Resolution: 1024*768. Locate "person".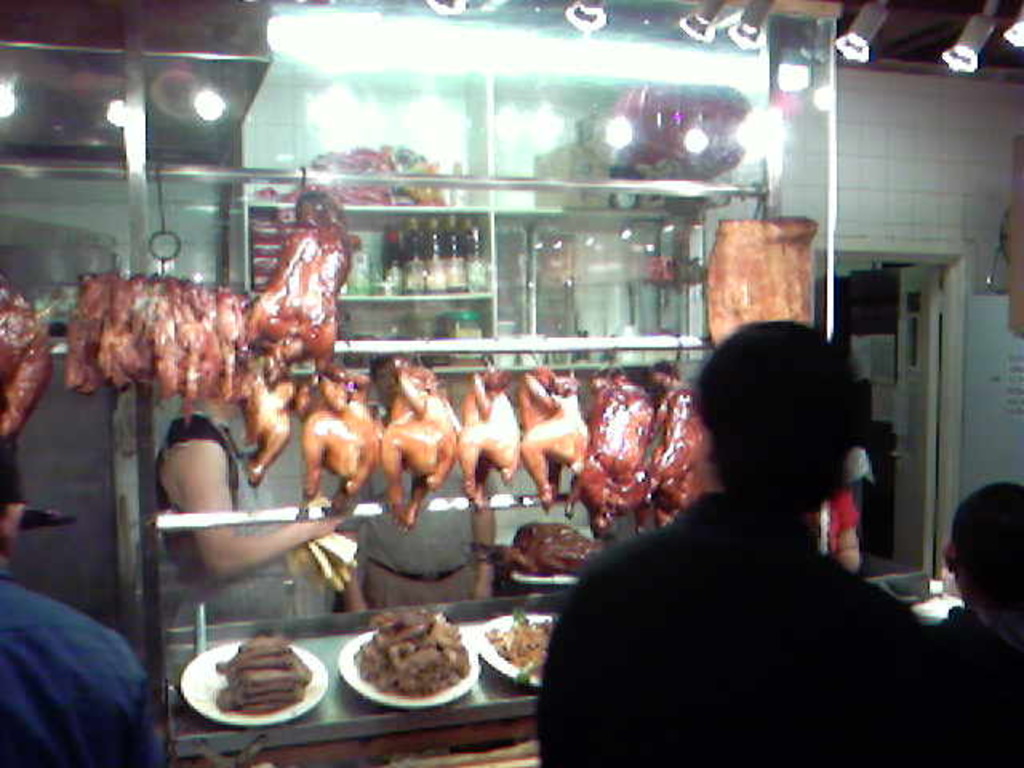
box=[326, 354, 496, 613].
